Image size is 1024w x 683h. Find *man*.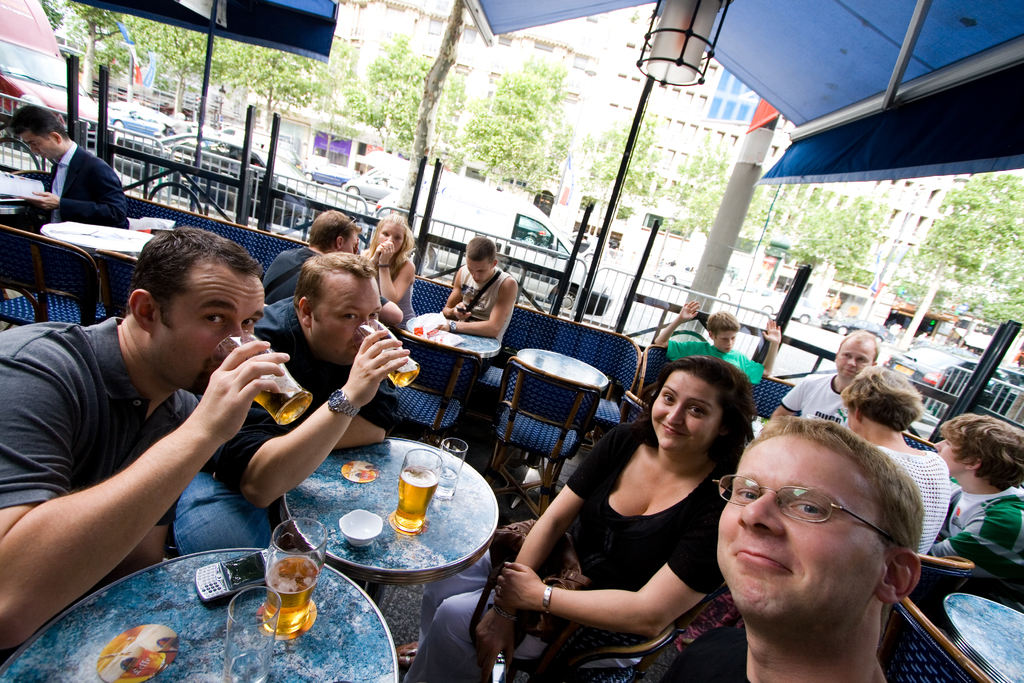
(left=767, top=325, right=882, bottom=420).
